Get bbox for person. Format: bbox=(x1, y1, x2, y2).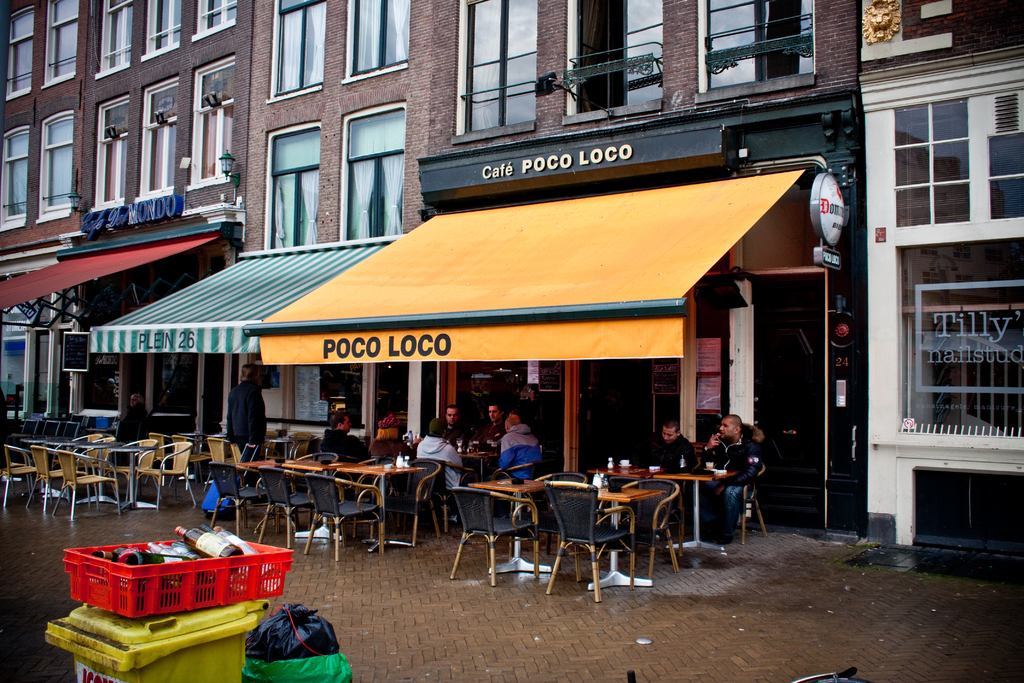
bbox=(493, 407, 548, 483).
